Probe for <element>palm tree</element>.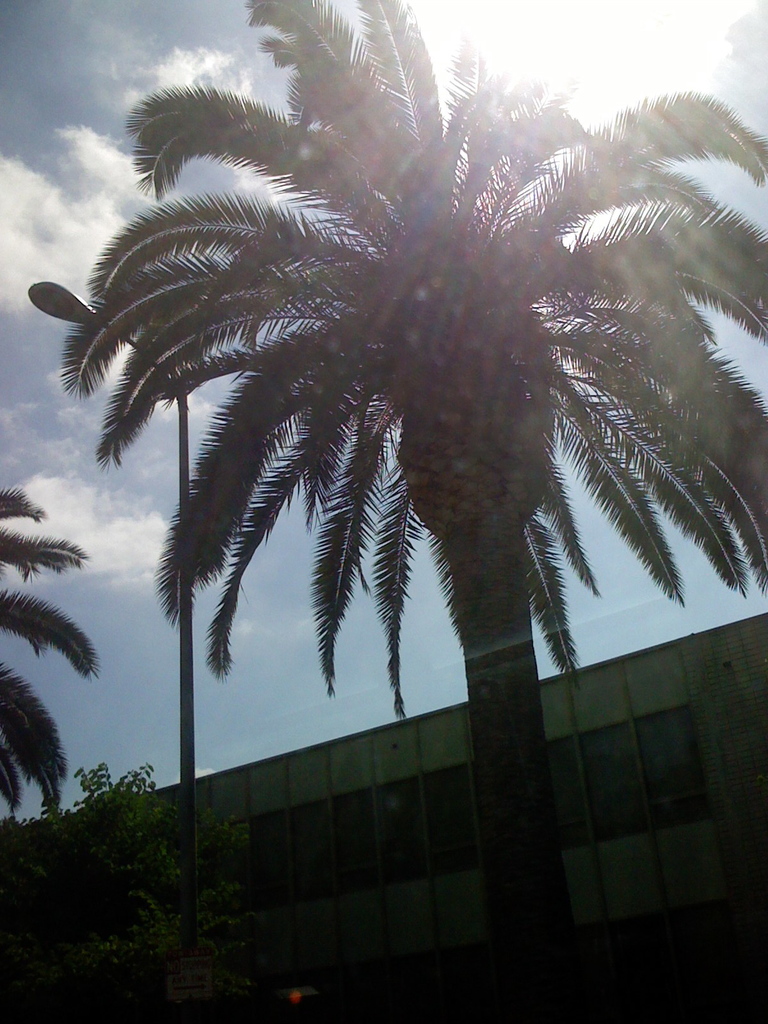
Probe result: pyautogui.locateOnScreen(62, 0, 767, 1023).
